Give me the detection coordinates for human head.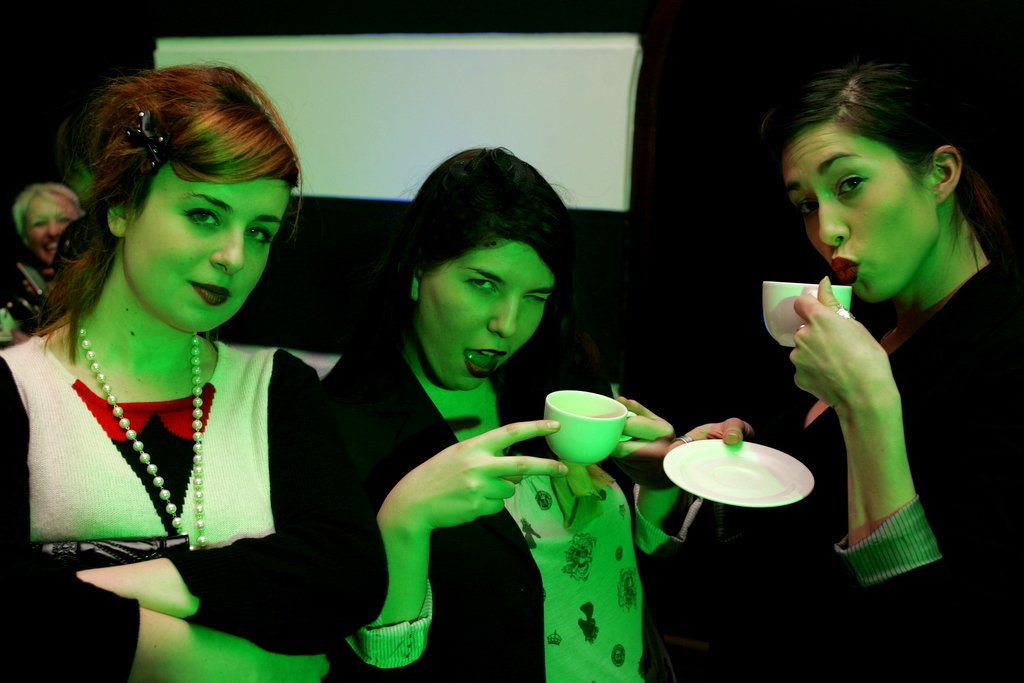
bbox(9, 184, 87, 267).
